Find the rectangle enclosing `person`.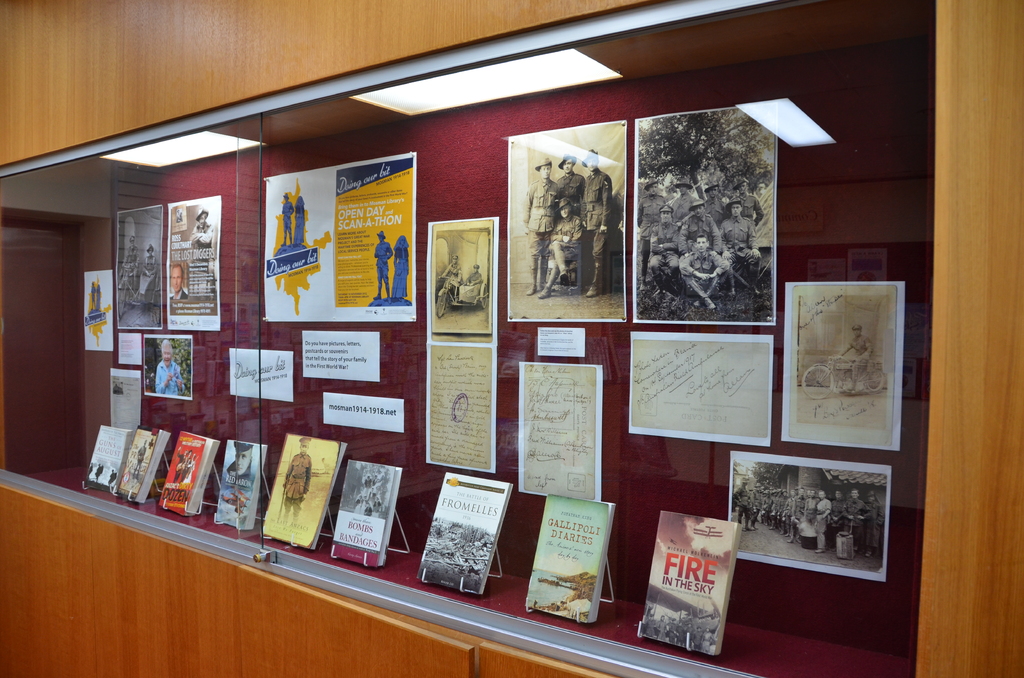
l=551, t=151, r=589, b=215.
